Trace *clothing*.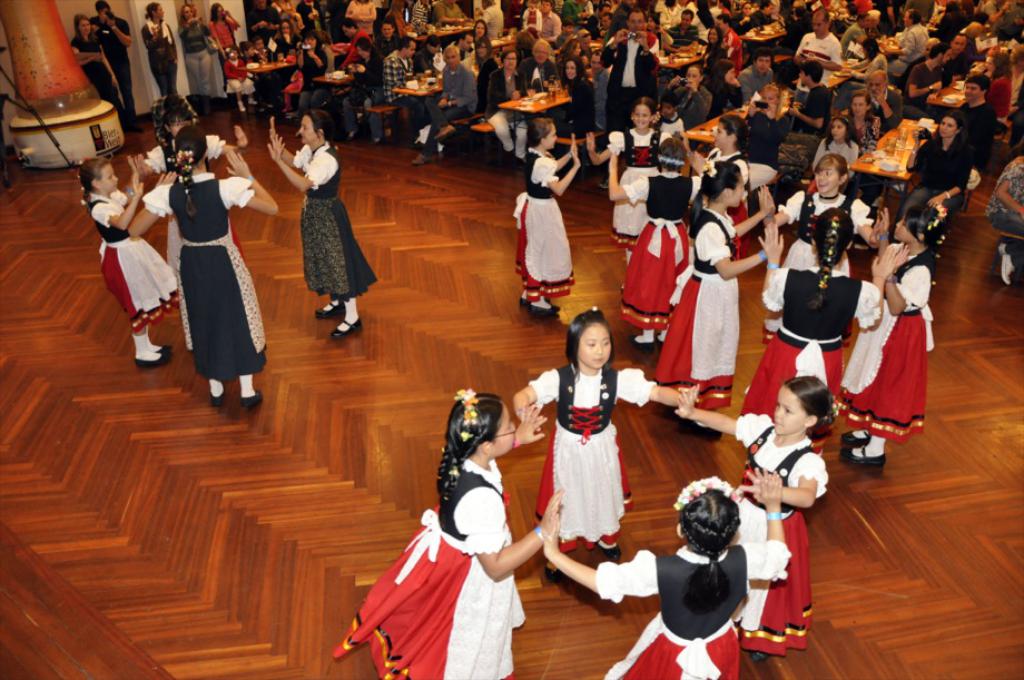
Traced to Rect(514, 146, 578, 303).
